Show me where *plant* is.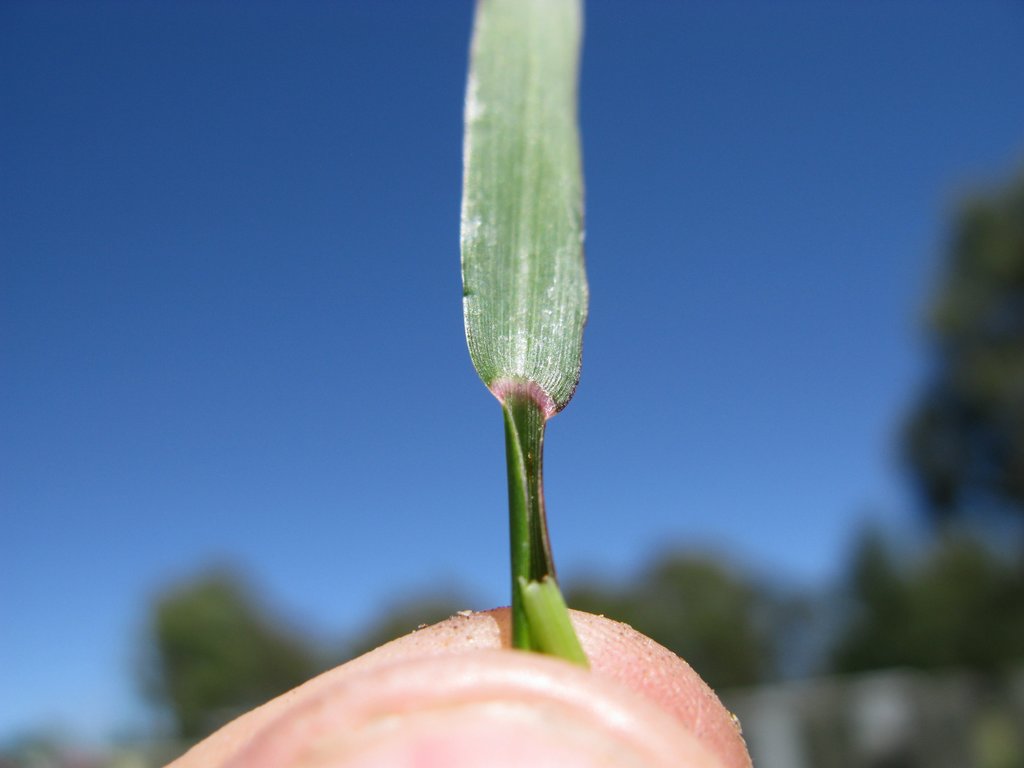
*plant* is at region(457, 2, 595, 670).
